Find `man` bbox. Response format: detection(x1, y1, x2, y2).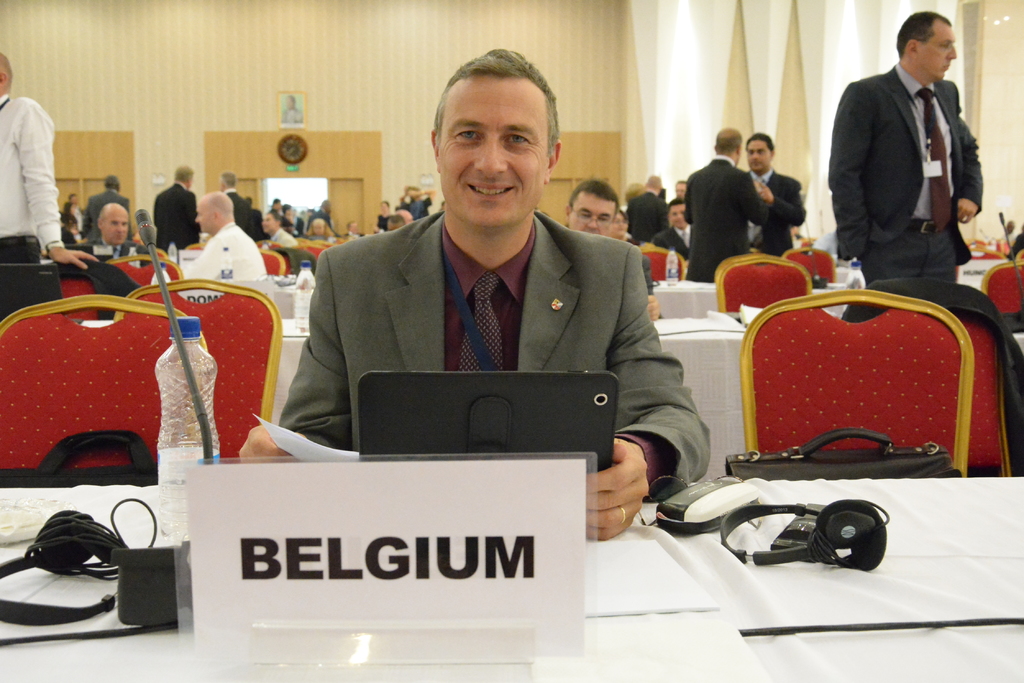
detection(0, 53, 100, 273).
